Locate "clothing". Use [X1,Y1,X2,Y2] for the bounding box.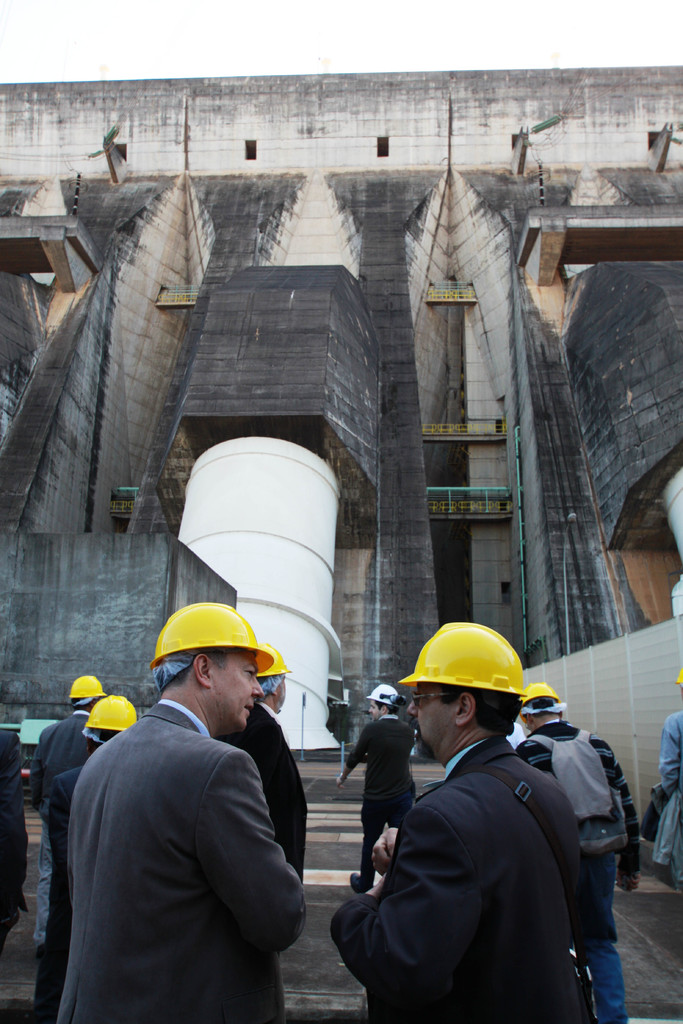
[0,731,35,934].
